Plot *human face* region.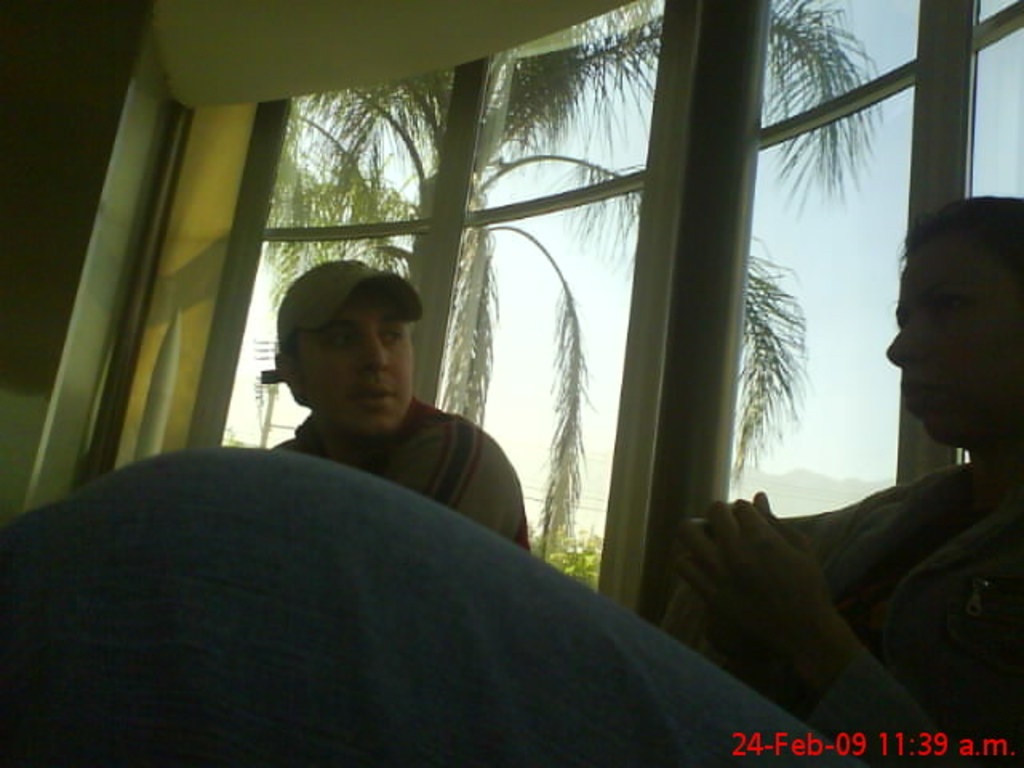
Plotted at <box>290,293,416,427</box>.
